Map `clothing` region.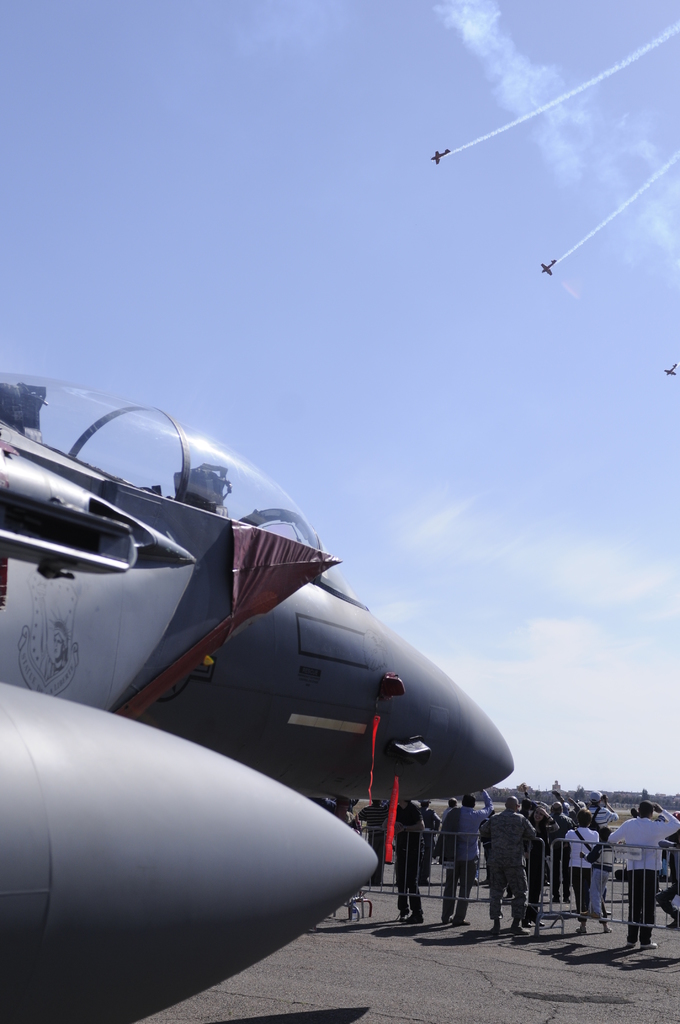
Mapped to 478:808:536:915.
